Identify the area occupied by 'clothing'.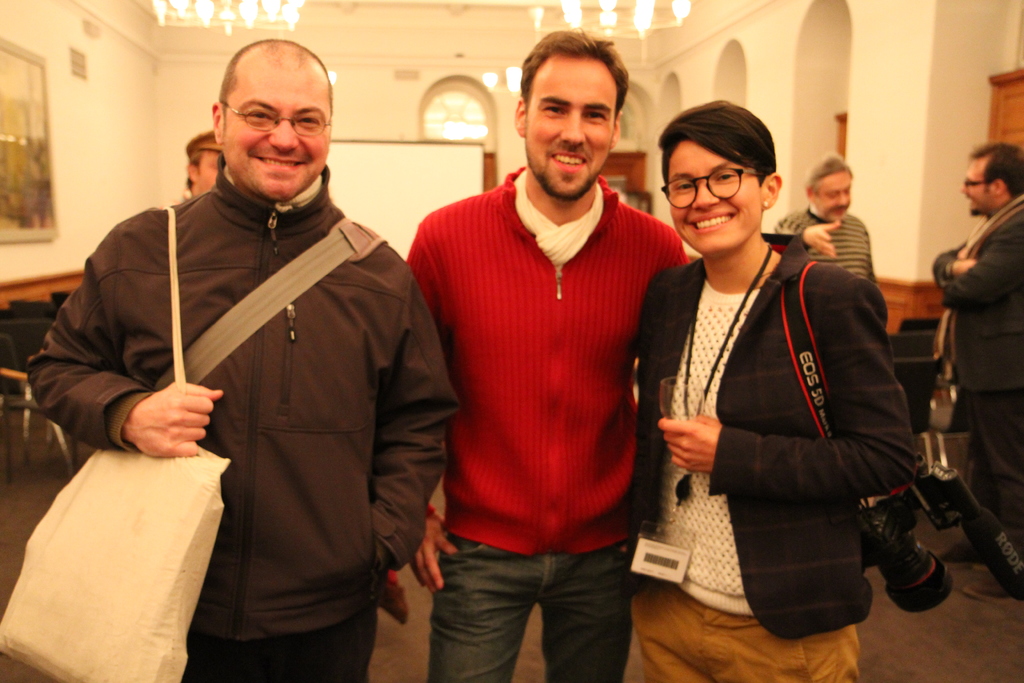
Area: [x1=396, y1=149, x2=685, y2=682].
